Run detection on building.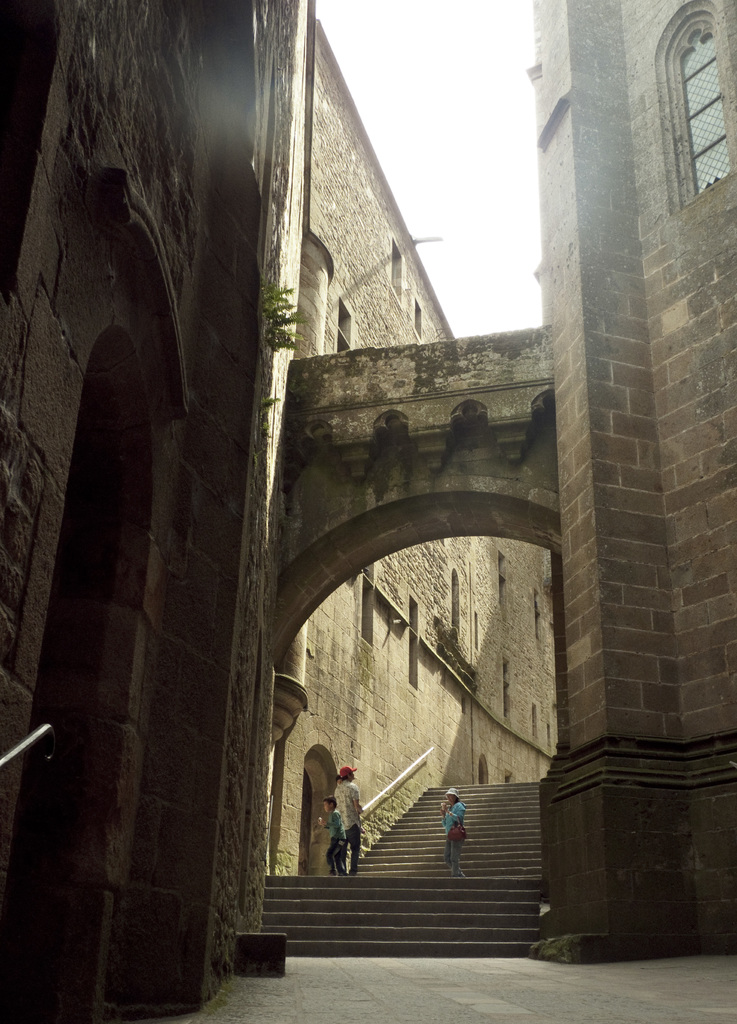
Result: 0/0/736/1023.
